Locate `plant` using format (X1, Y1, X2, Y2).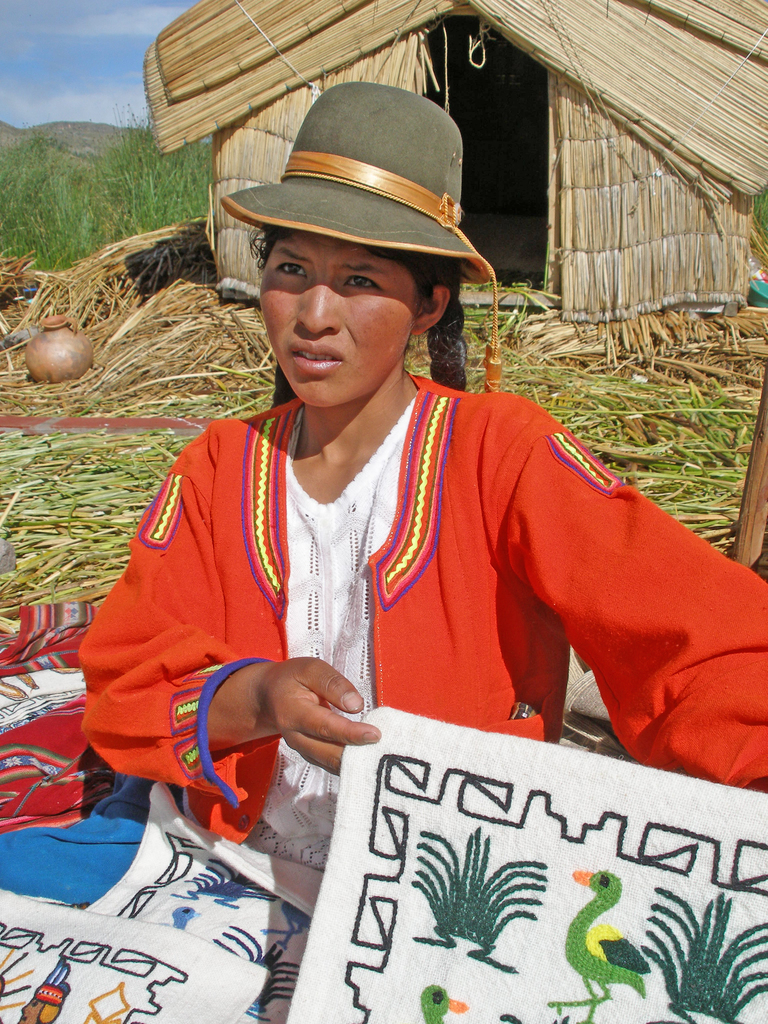
(654, 886, 756, 1011).
